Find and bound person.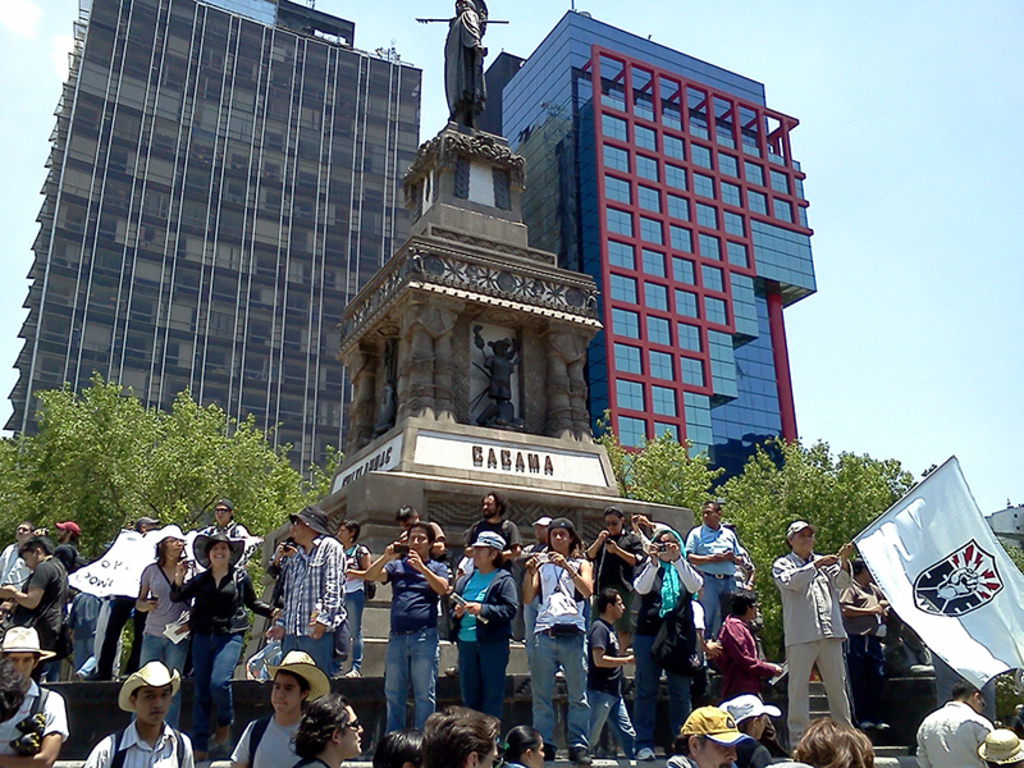
Bound: [453, 549, 476, 586].
